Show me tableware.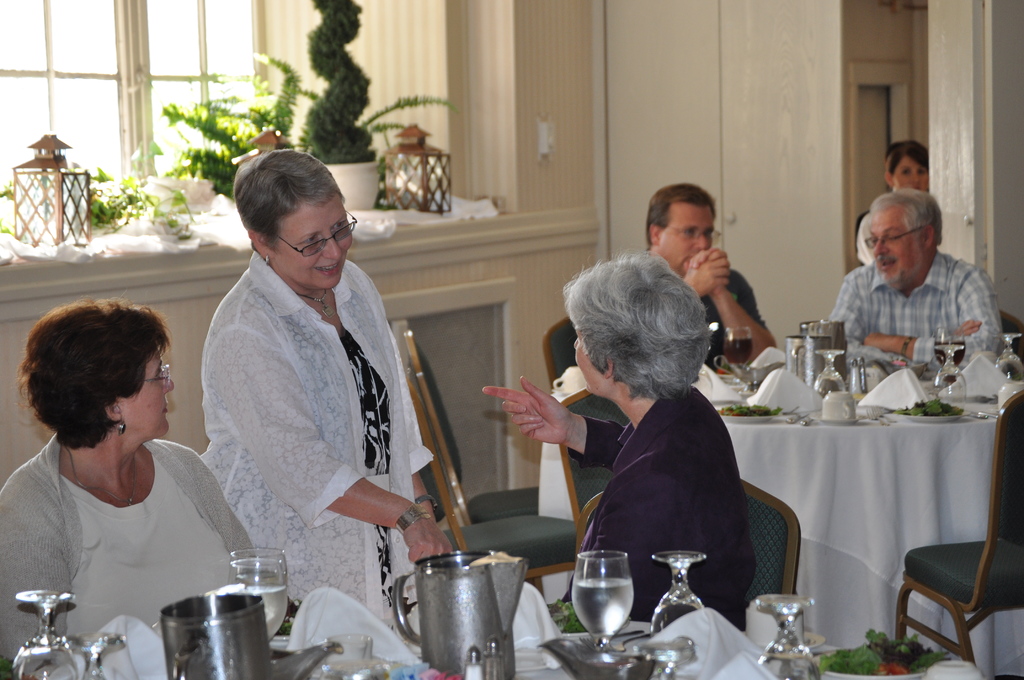
tableware is here: bbox(228, 546, 291, 588).
